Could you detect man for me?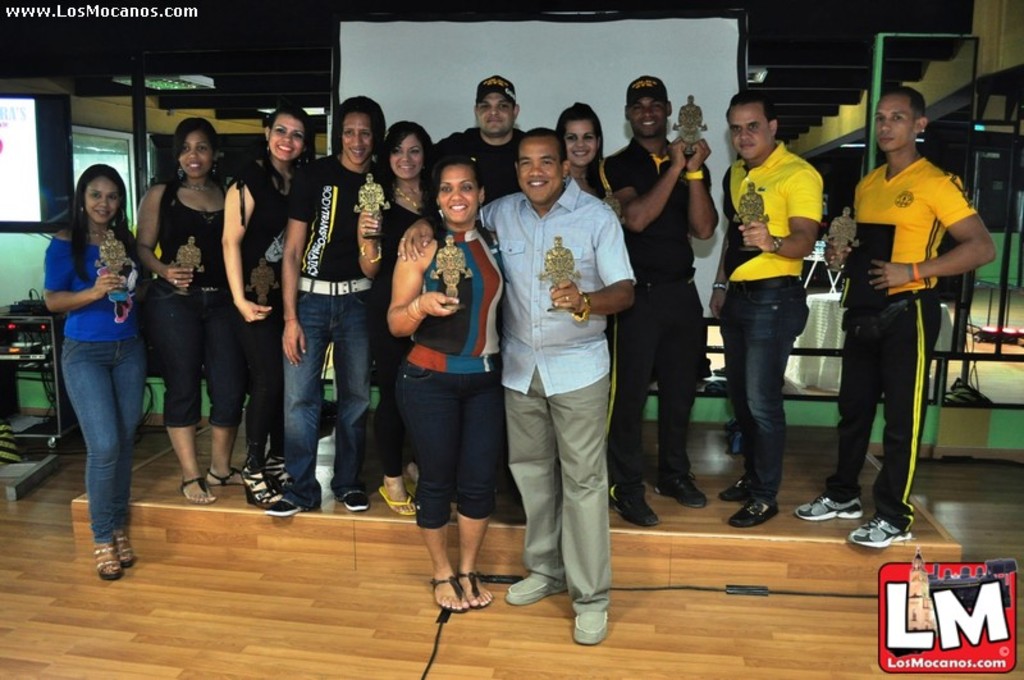
Detection result: <bbox>260, 97, 392, 517</bbox>.
